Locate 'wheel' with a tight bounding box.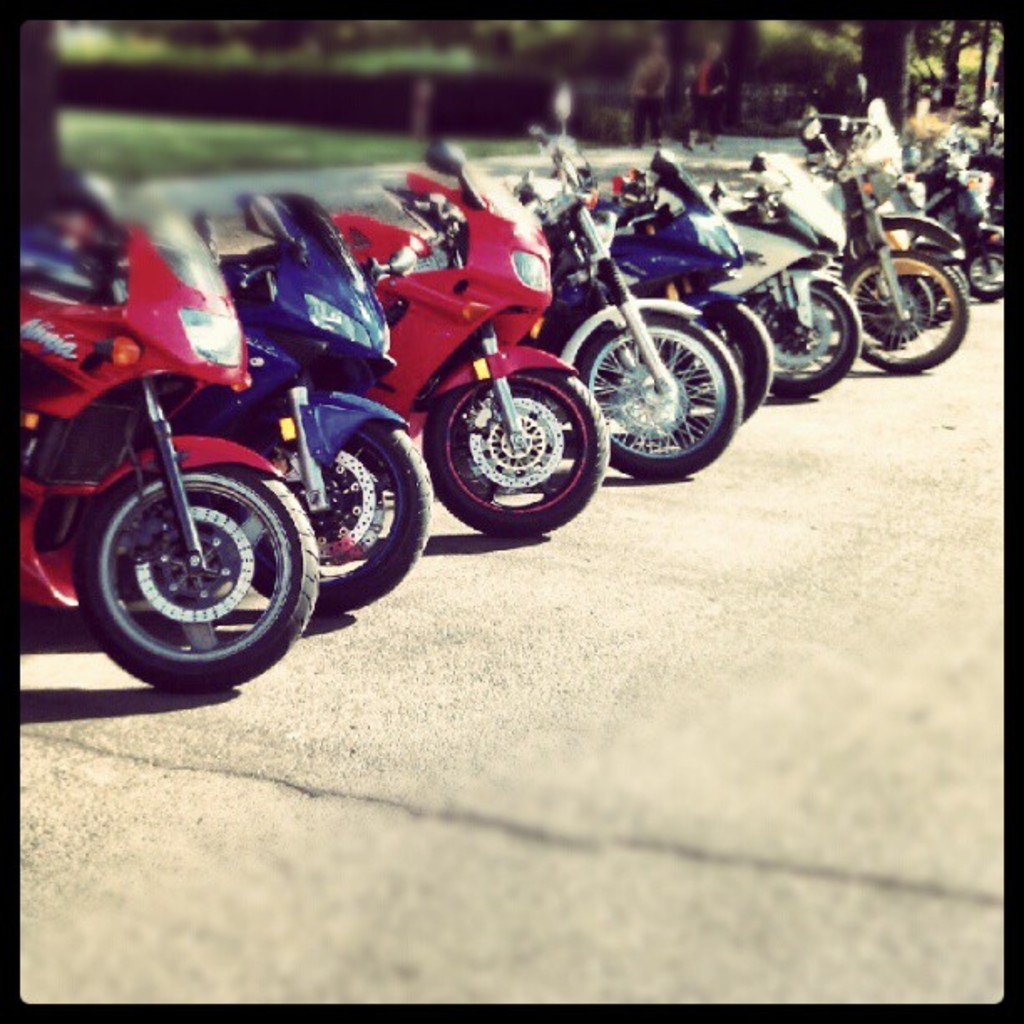
(left=581, top=310, right=740, bottom=475).
